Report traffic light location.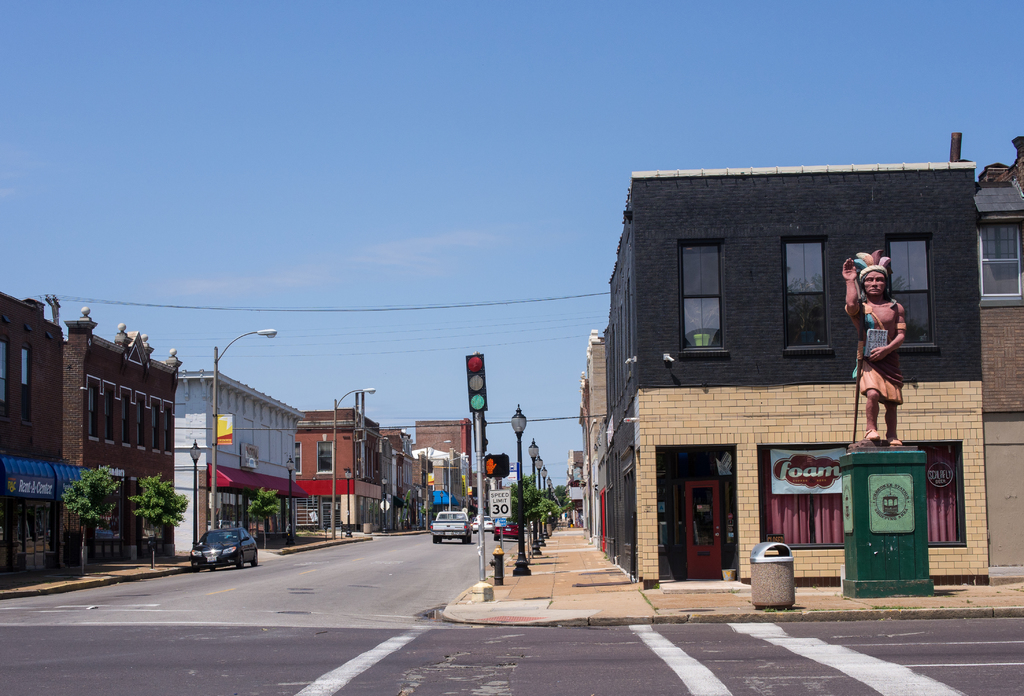
Report: 473:415:489:452.
